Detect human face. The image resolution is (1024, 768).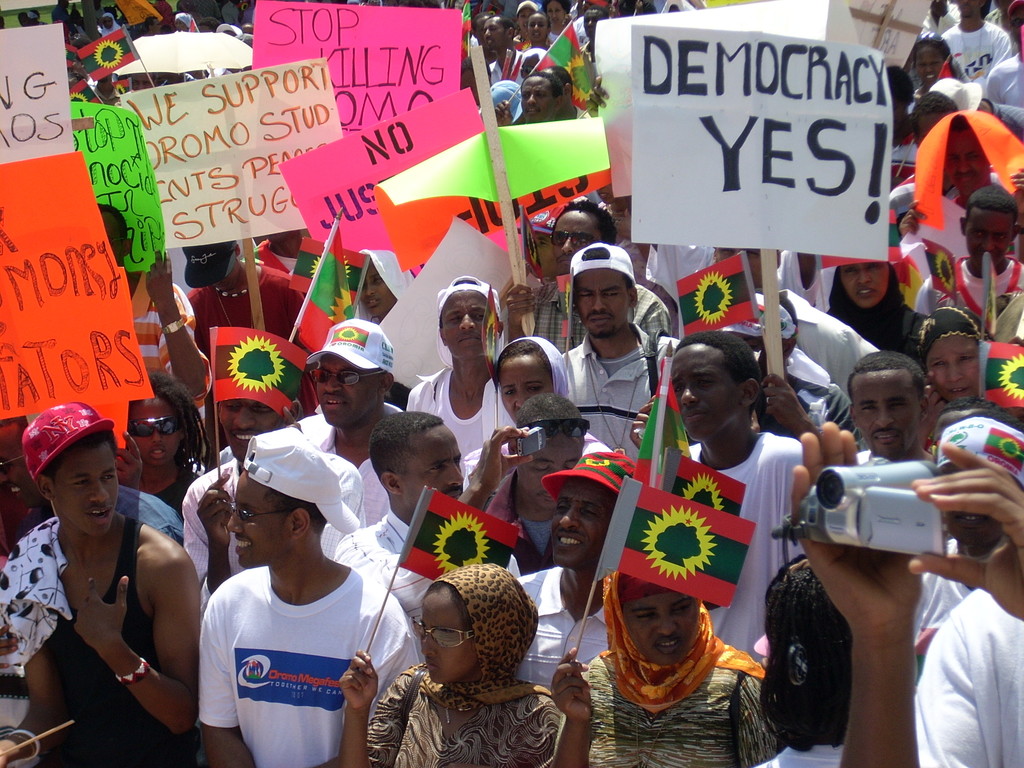
bbox(485, 16, 502, 46).
